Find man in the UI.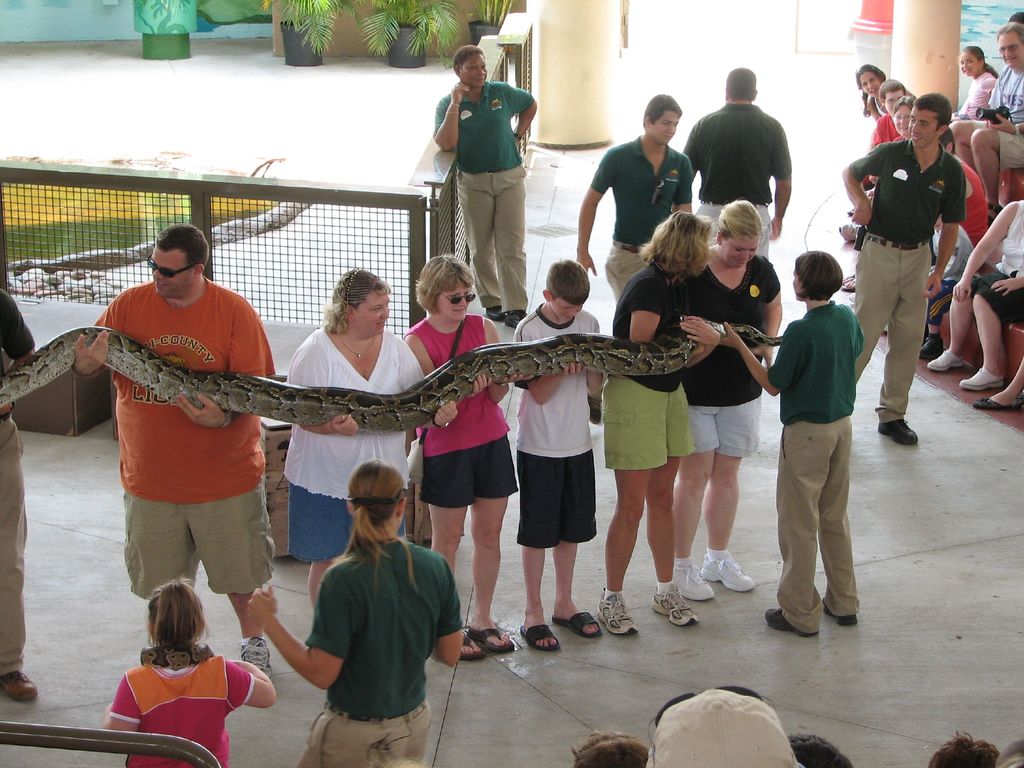
UI element at rect(682, 68, 792, 255).
